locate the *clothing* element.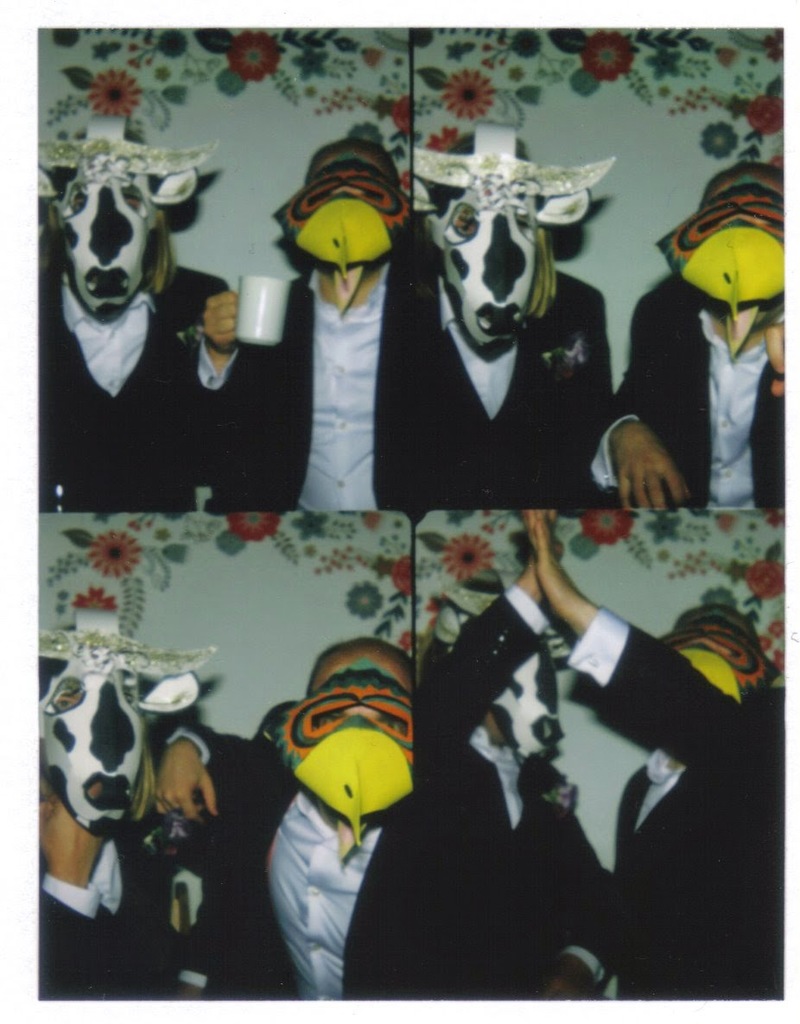
Element bbox: {"x1": 564, "y1": 607, "x2": 786, "y2": 997}.
